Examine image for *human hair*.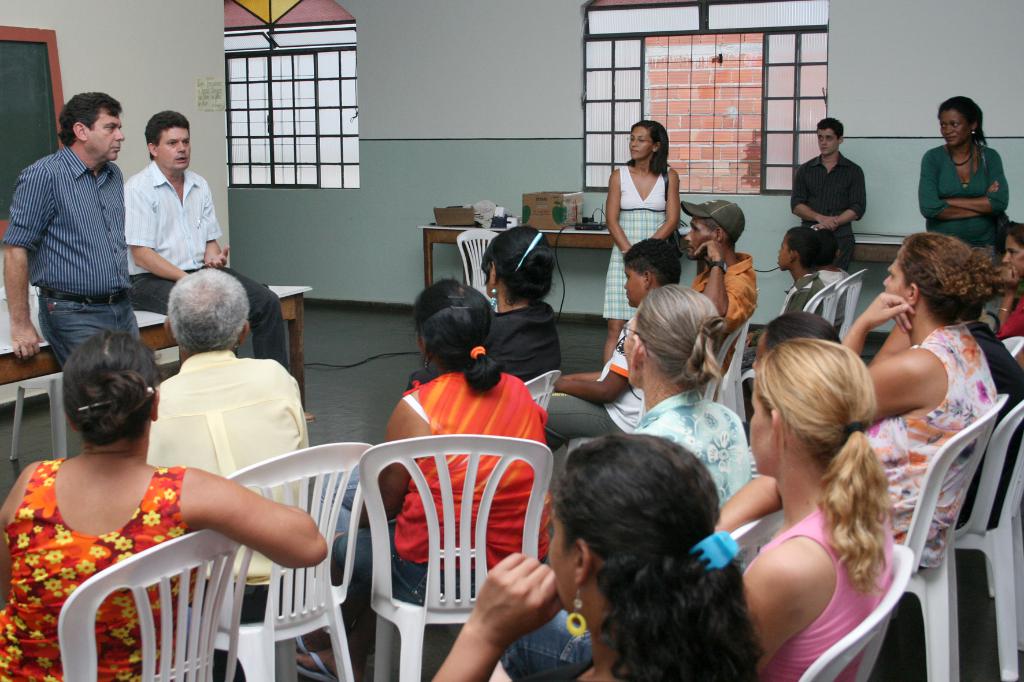
Examination result: select_region(59, 326, 164, 446).
